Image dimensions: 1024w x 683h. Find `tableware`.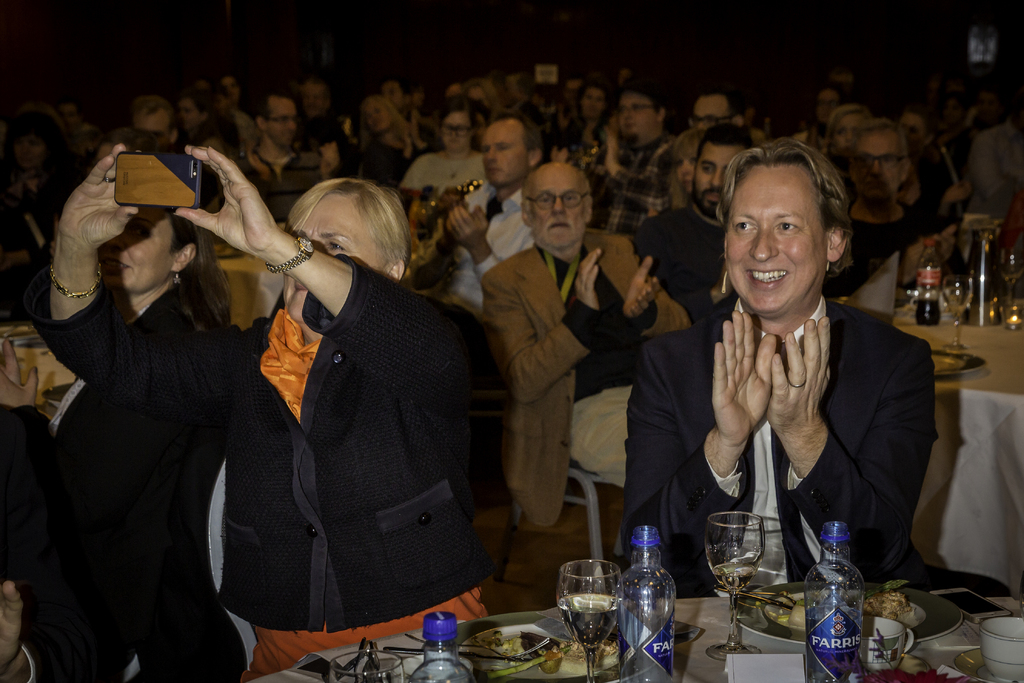
Rect(733, 579, 967, 646).
